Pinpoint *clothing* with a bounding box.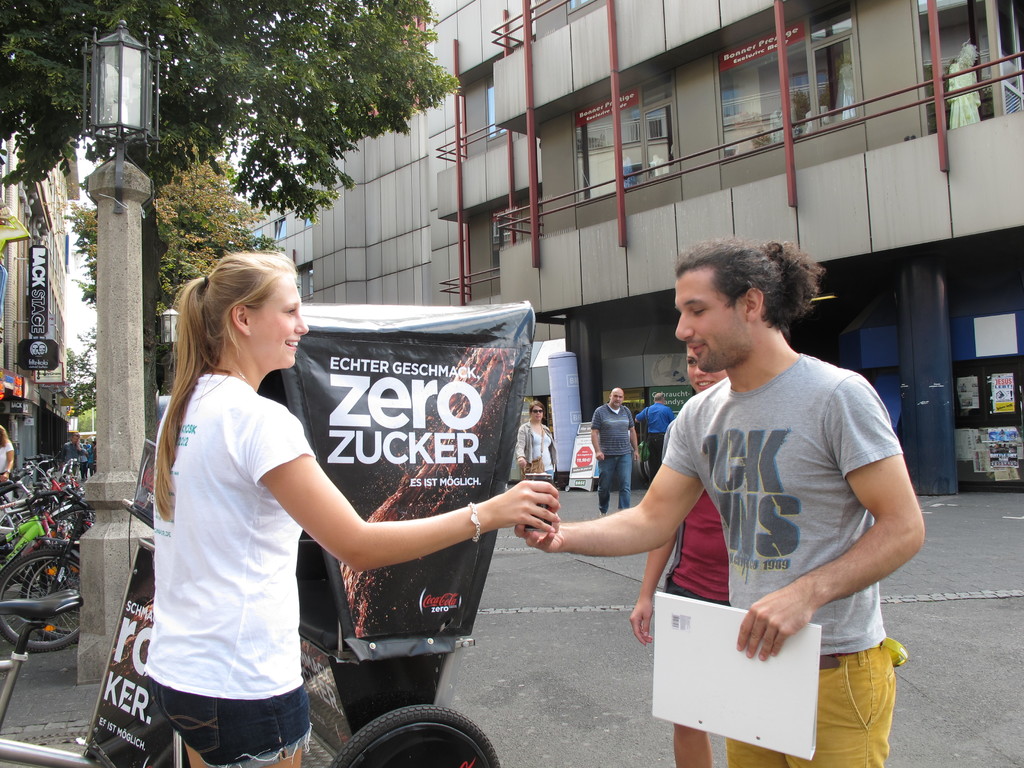
511, 420, 558, 482.
